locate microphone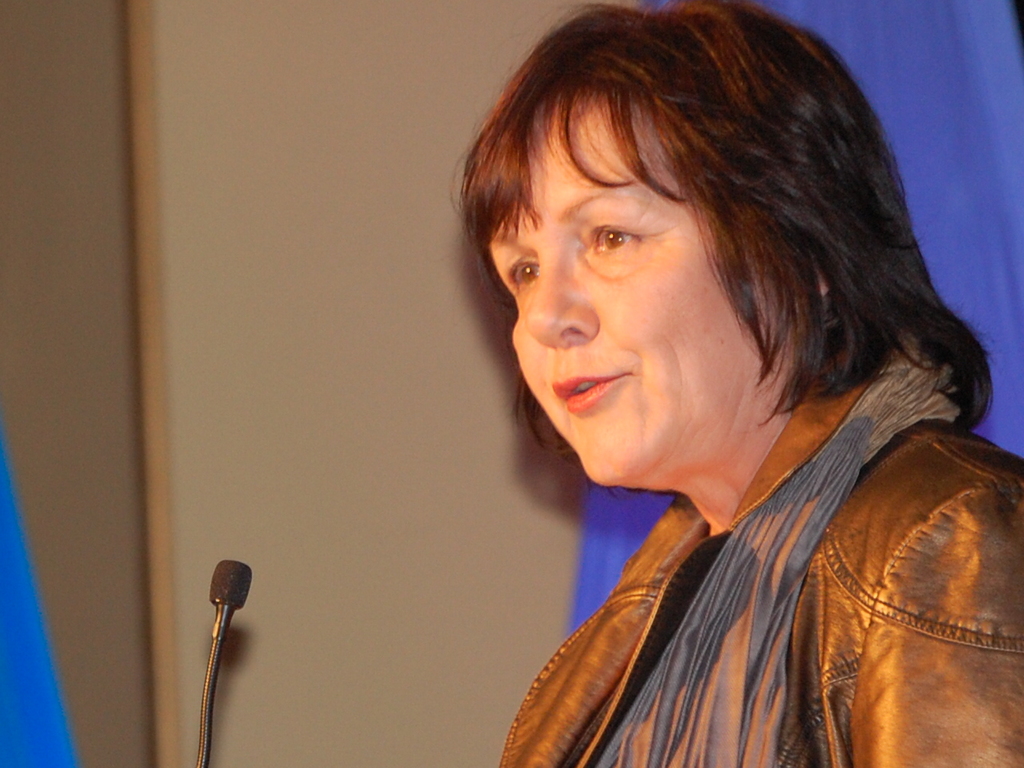
Rect(194, 550, 258, 767)
